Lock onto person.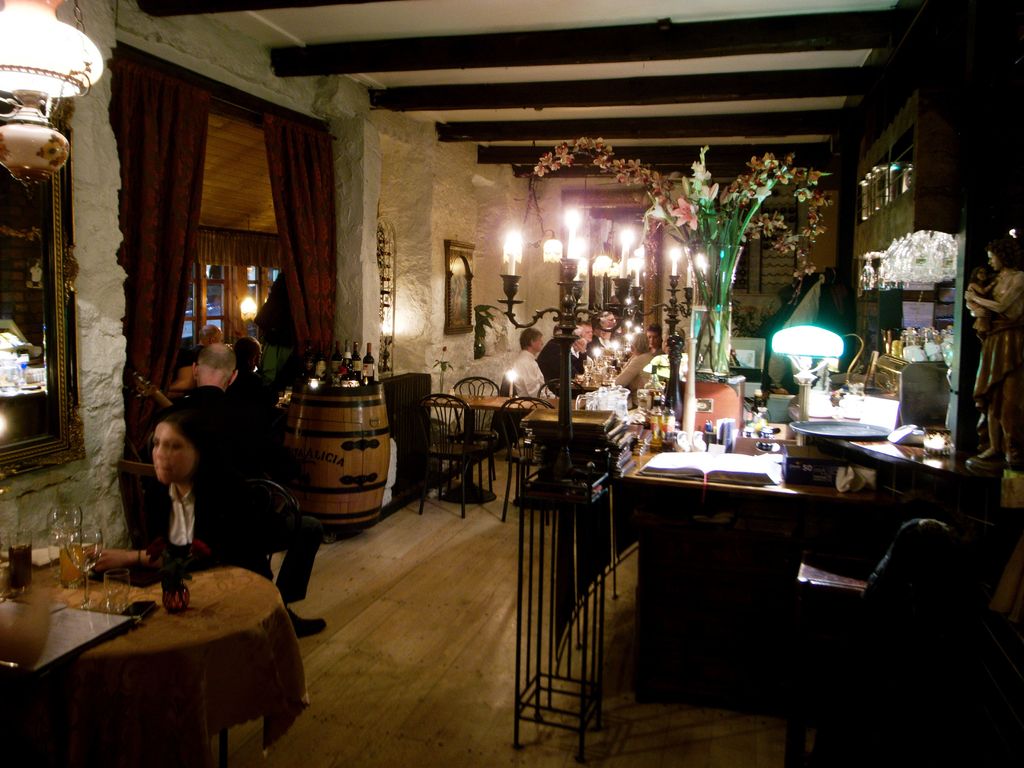
Locked: {"left": 611, "top": 333, "right": 657, "bottom": 392}.
